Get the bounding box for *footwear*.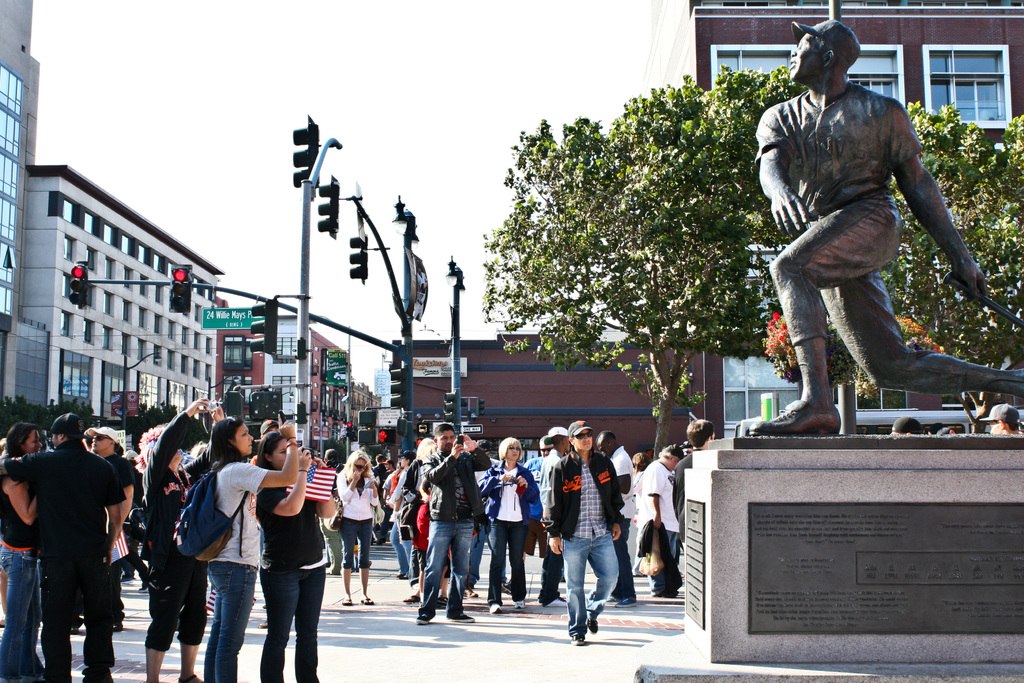
pyautogui.locateOnScreen(355, 593, 374, 607).
